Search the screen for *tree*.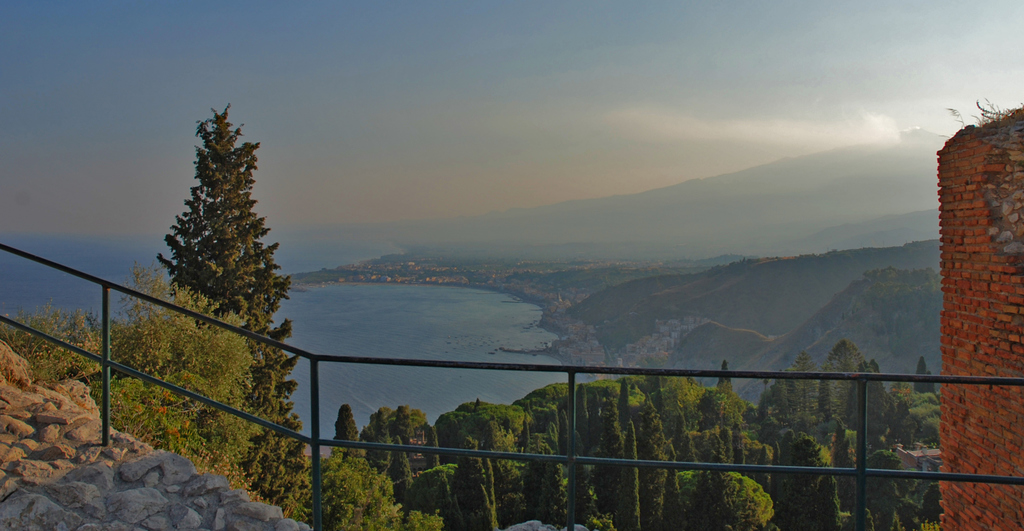
Found at {"left": 1, "top": 268, "right": 260, "bottom": 503}.
